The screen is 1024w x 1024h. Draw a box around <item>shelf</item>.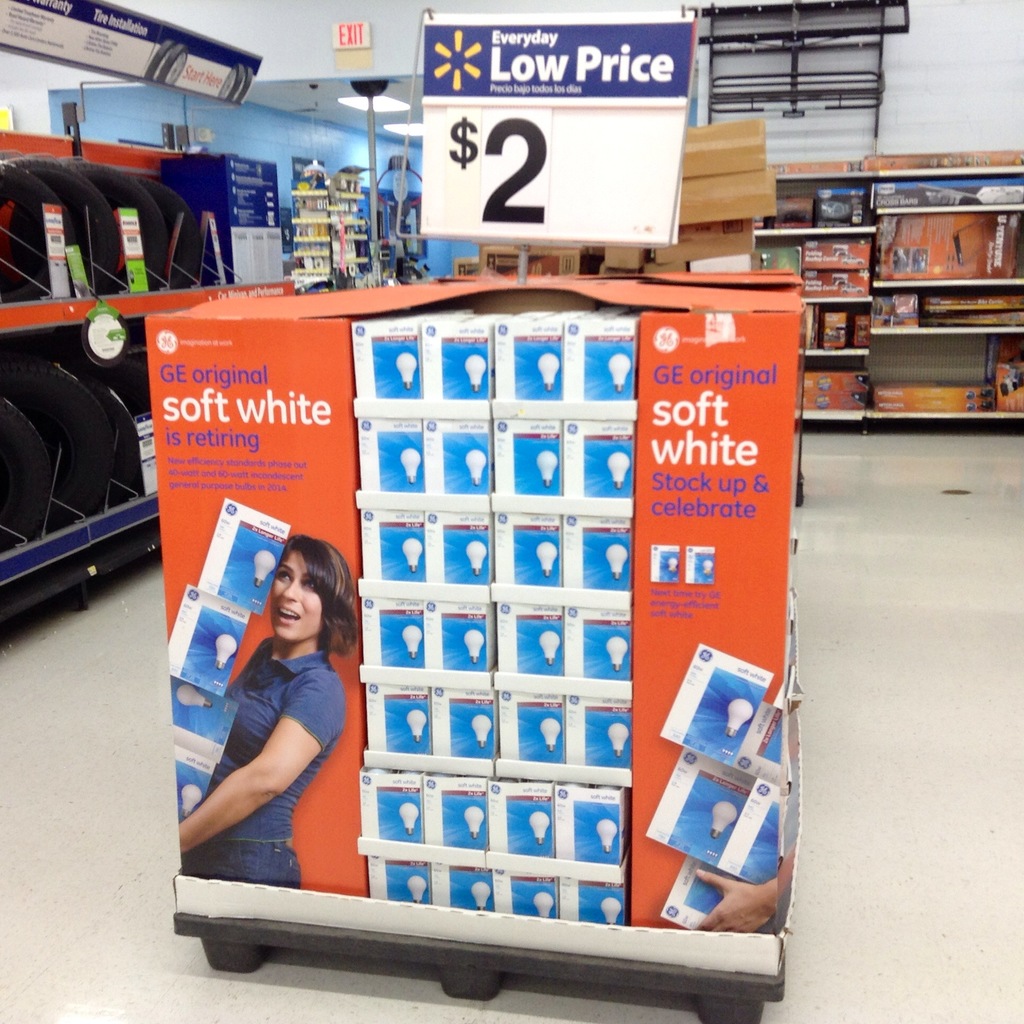
<box>795,161,1023,427</box>.
